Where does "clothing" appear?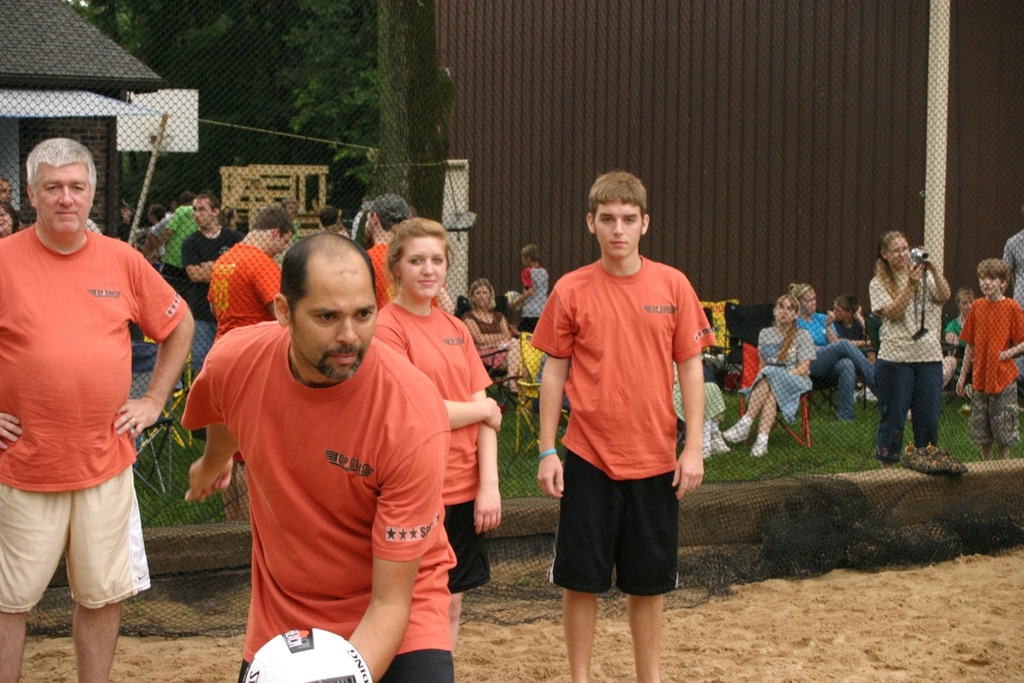
Appears at x1=868, y1=267, x2=945, y2=463.
